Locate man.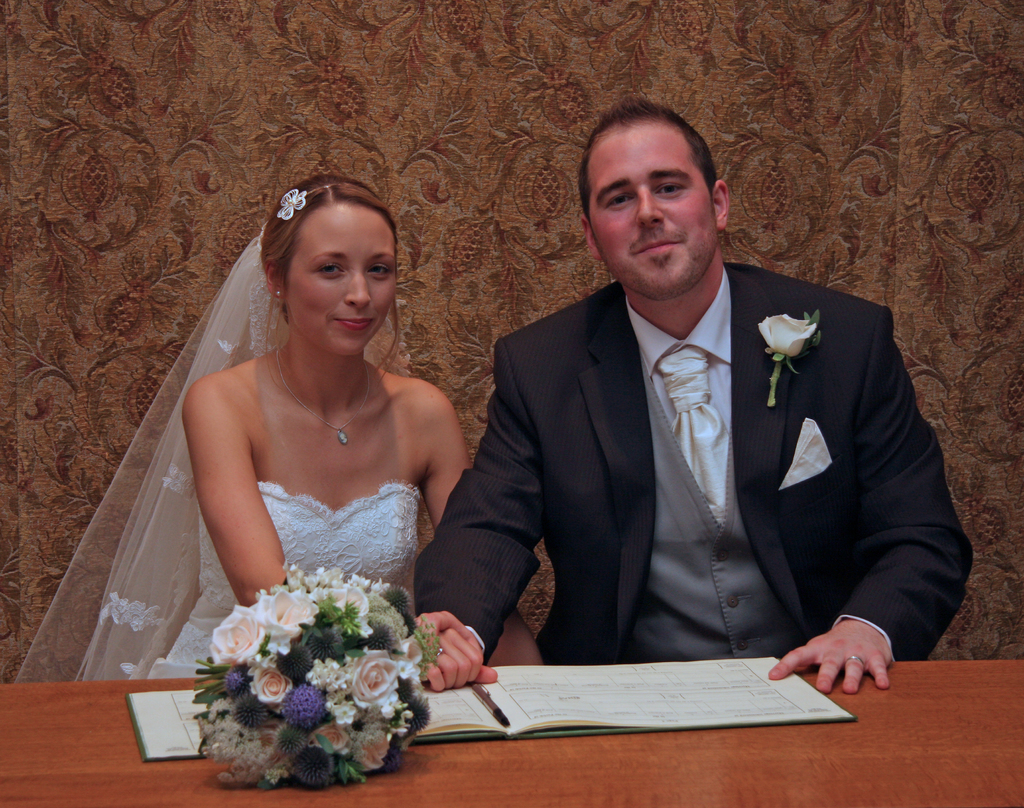
Bounding box: {"x1": 432, "y1": 115, "x2": 969, "y2": 714}.
